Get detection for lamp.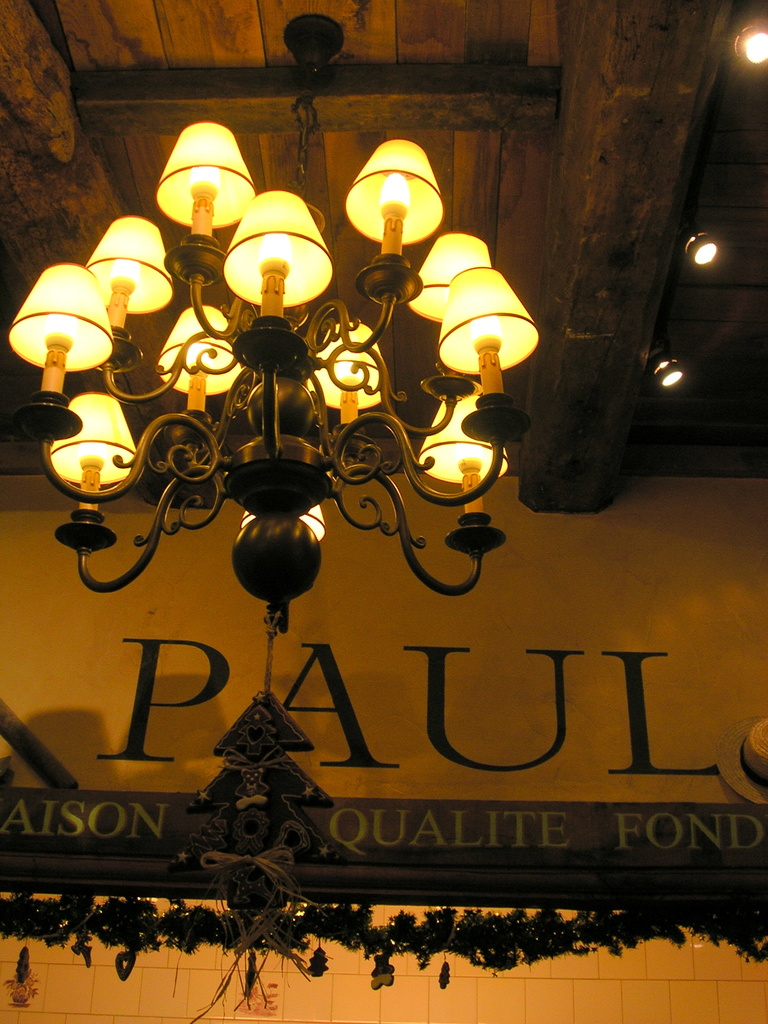
Detection: 402 225 493 321.
